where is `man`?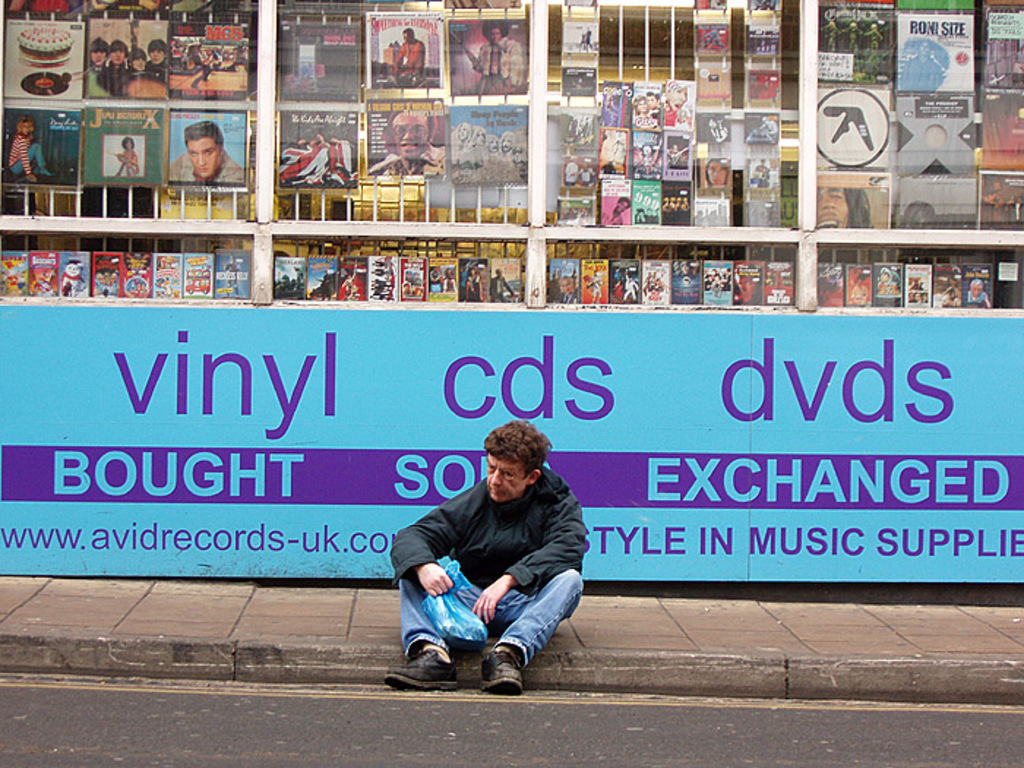
{"x1": 382, "y1": 434, "x2": 598, "y2": 698}.
